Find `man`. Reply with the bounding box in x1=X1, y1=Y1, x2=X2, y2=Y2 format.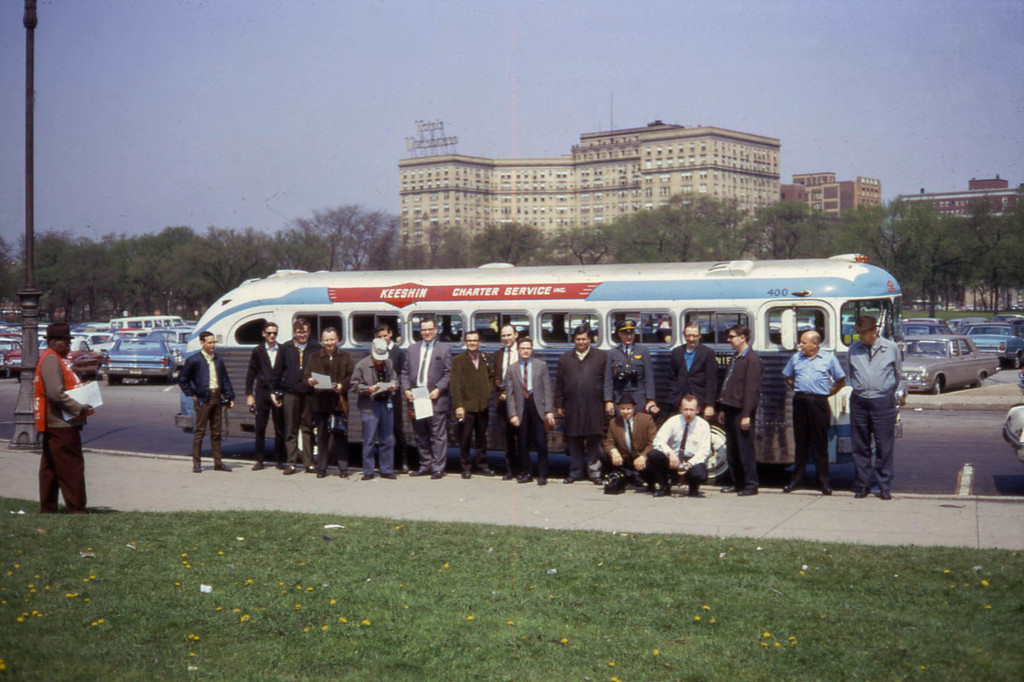
x1=175, y1=330, x2=236, y2=472.
